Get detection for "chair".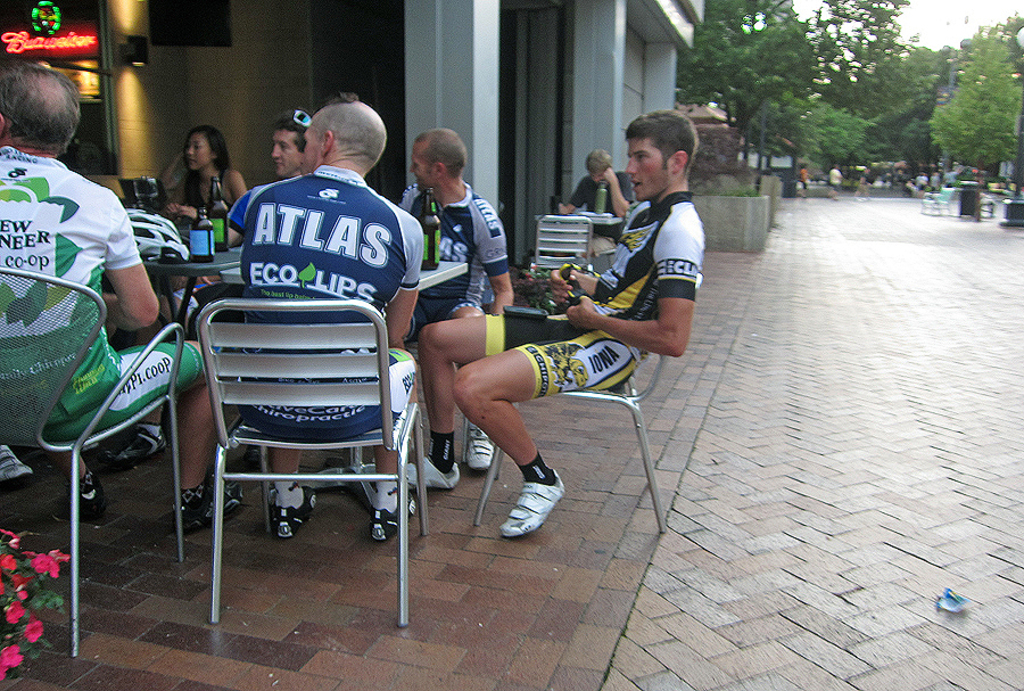
Detection: detection(536, 216, 594, 281).
